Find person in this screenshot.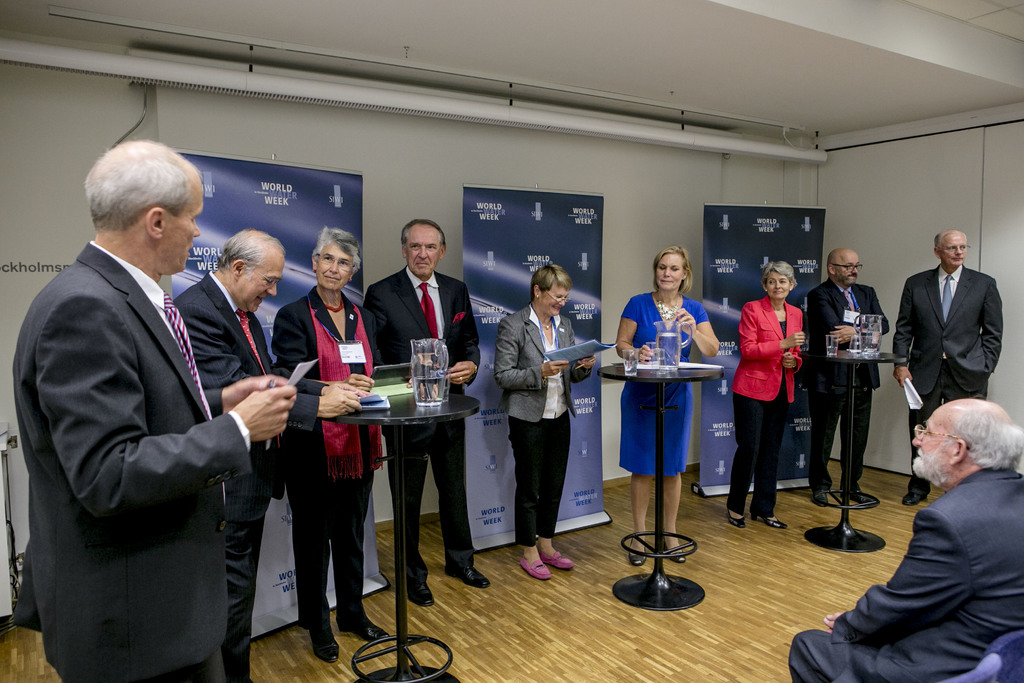
The bounding box for person is left=808, top=247, right=886, bottom=506.
